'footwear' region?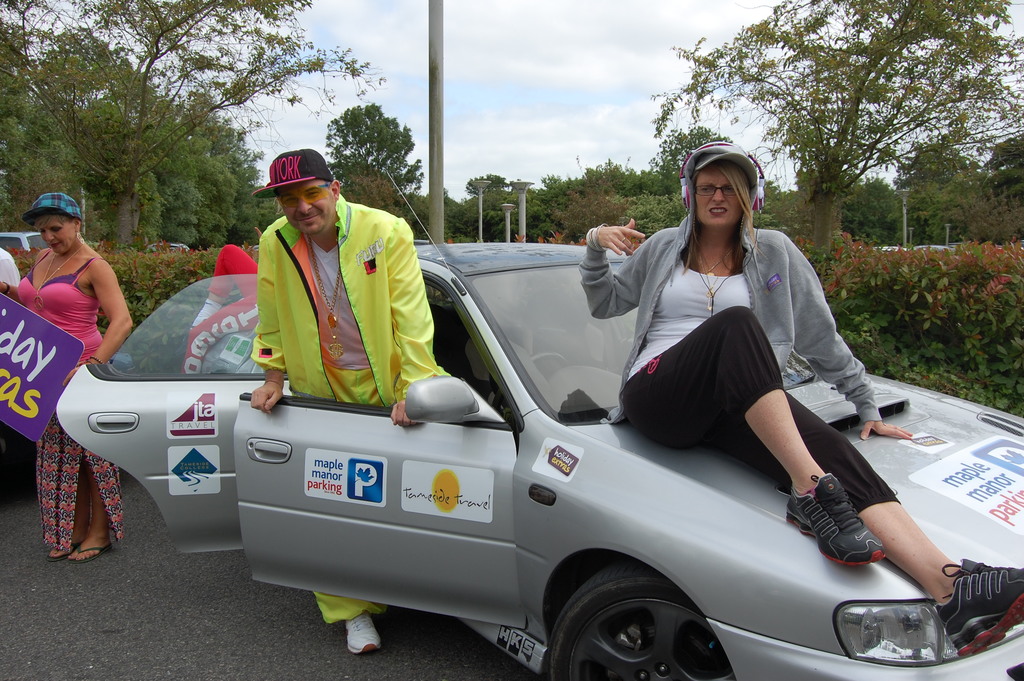
47 526 79 559
